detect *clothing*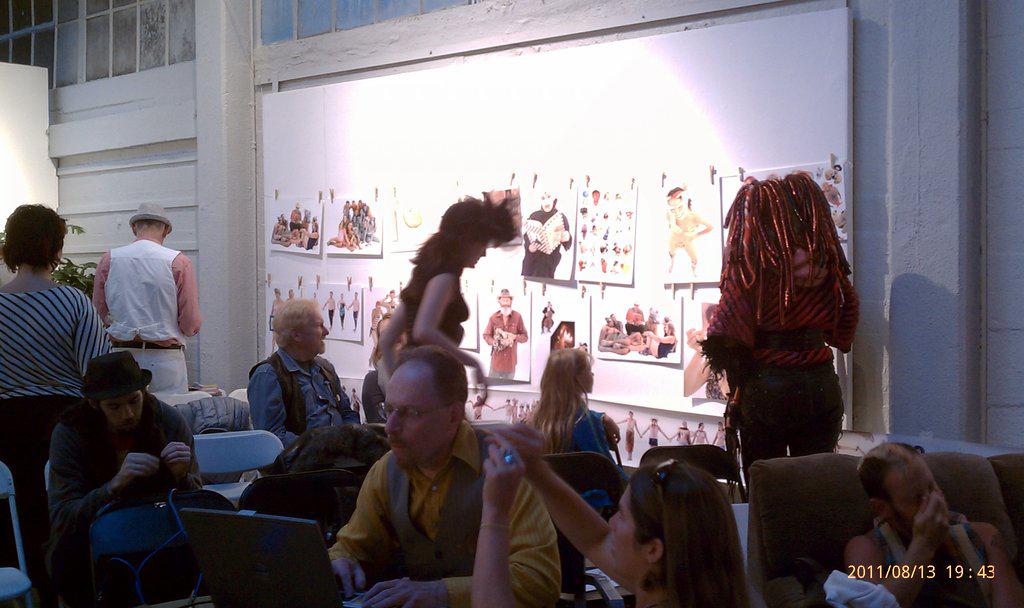
325,403,527,597
